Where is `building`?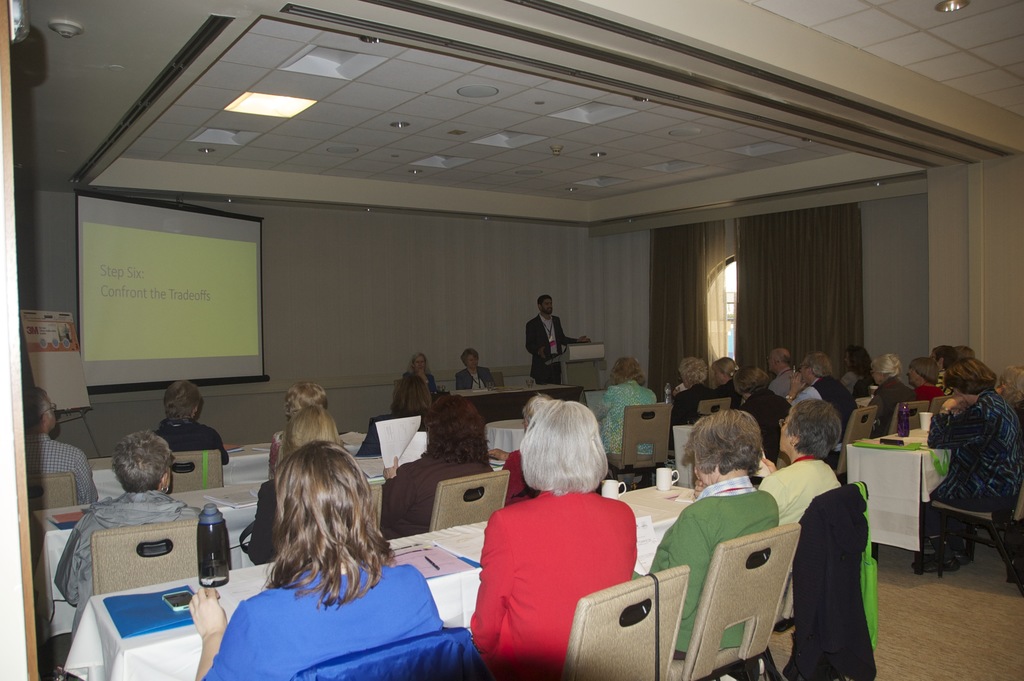
left=0, top=0, right=1023, bottom=680.
